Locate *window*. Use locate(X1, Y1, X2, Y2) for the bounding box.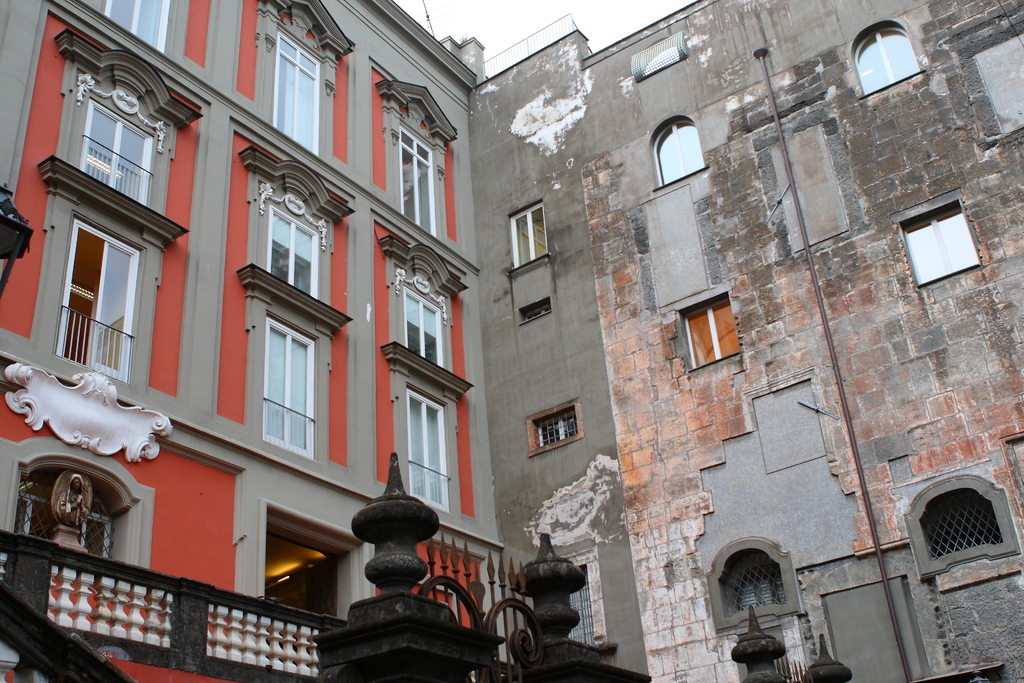
locate(506, 198, 544, 267).
